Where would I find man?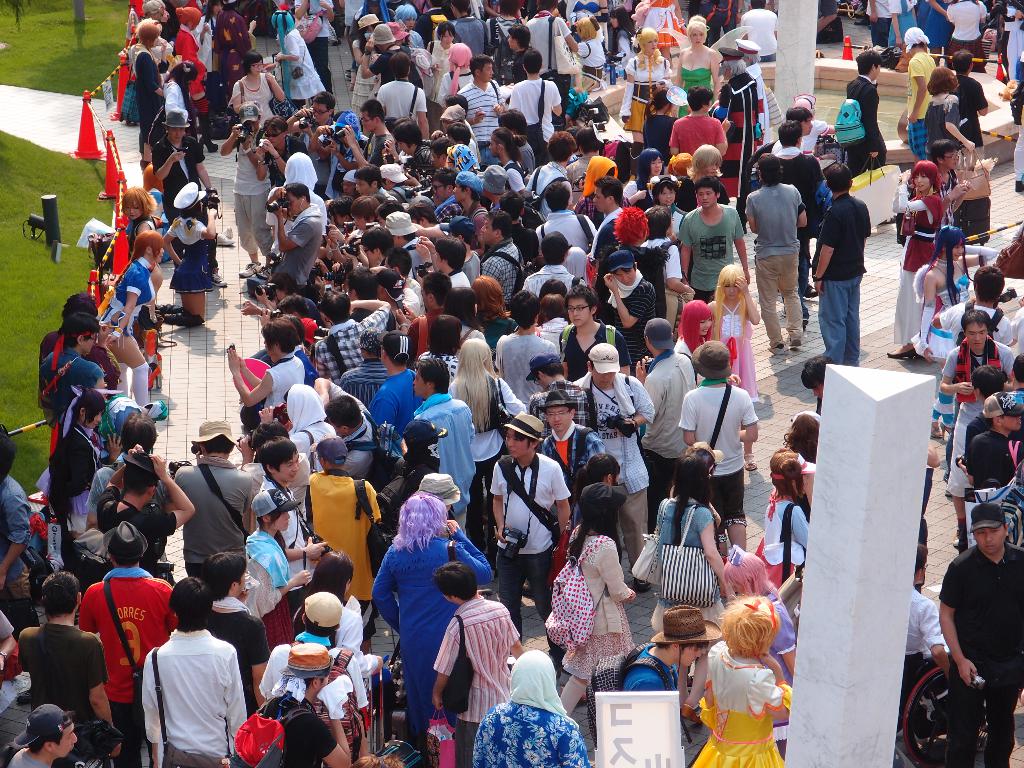
At (315, 292, 387, 395).
